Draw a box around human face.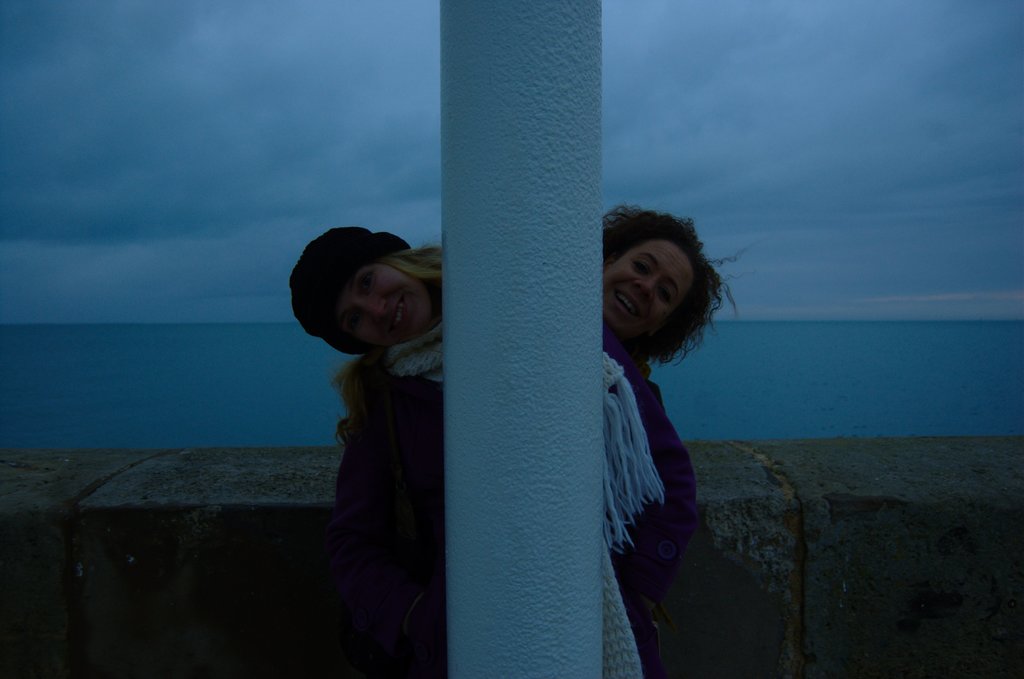
[x1=333, y1=258, x2=433, y2=345].
